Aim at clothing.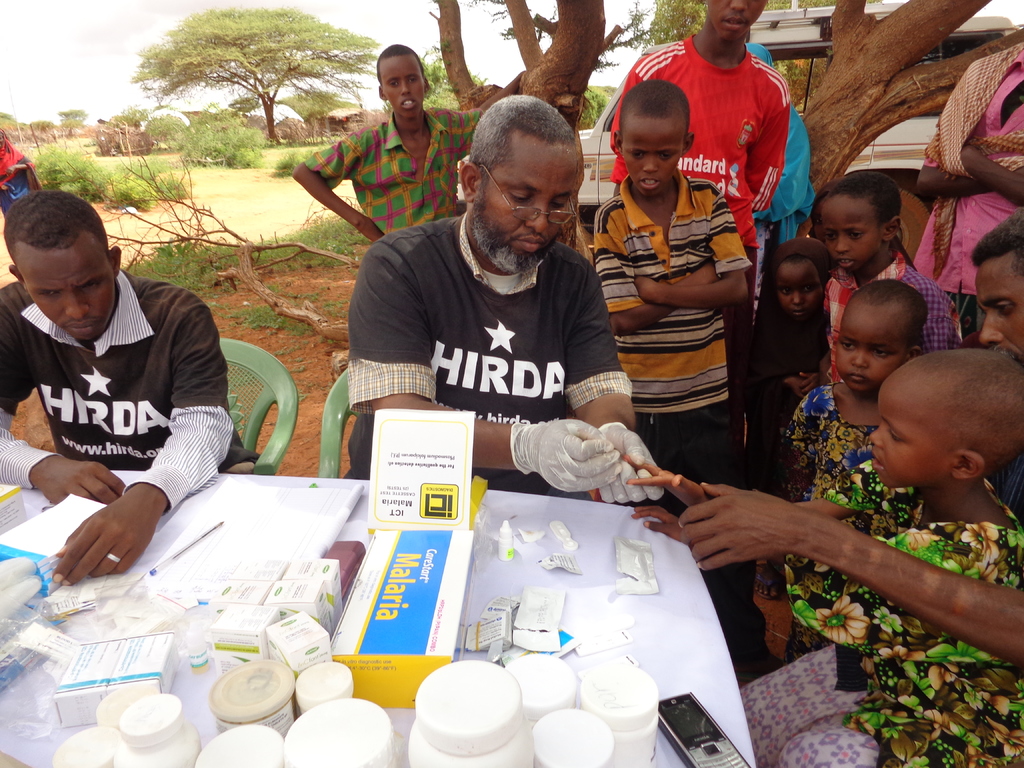
Aimed at locate(3, 241, 217, 524).
